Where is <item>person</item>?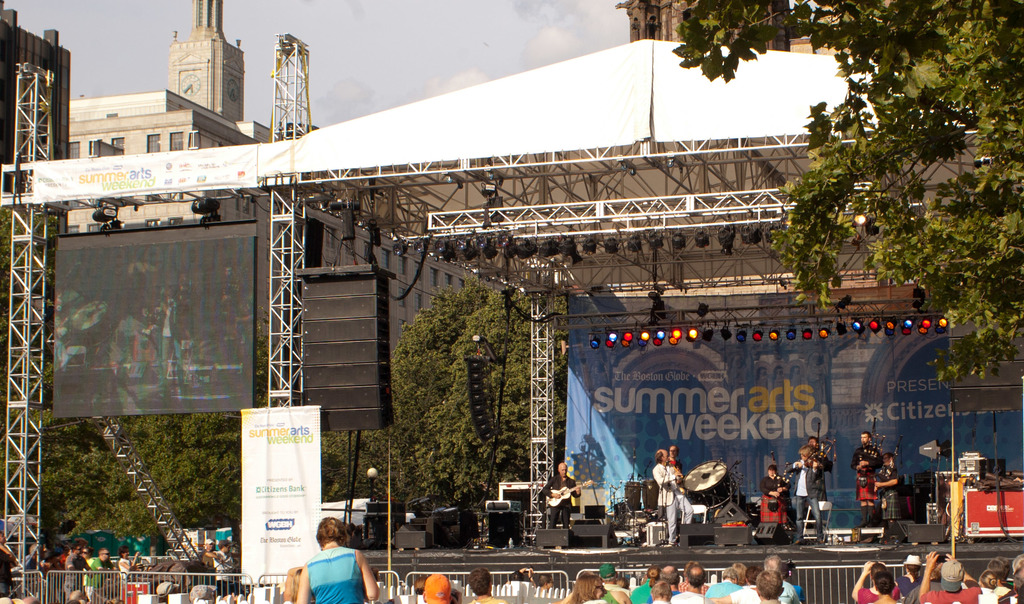
l=853, t=427, r=882, b=530.
